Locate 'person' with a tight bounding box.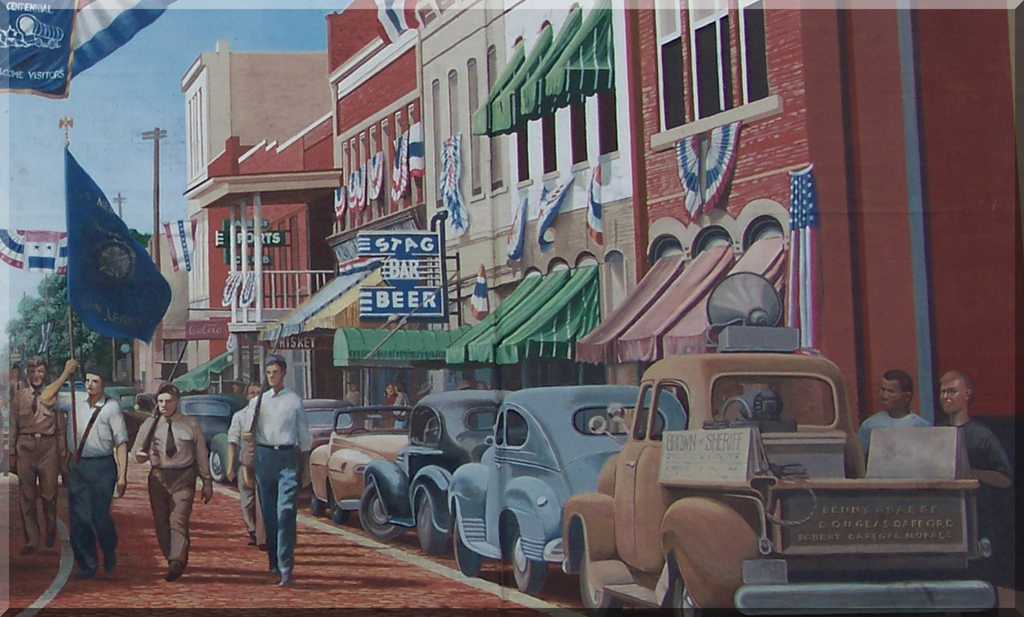
339:373:360:408.
